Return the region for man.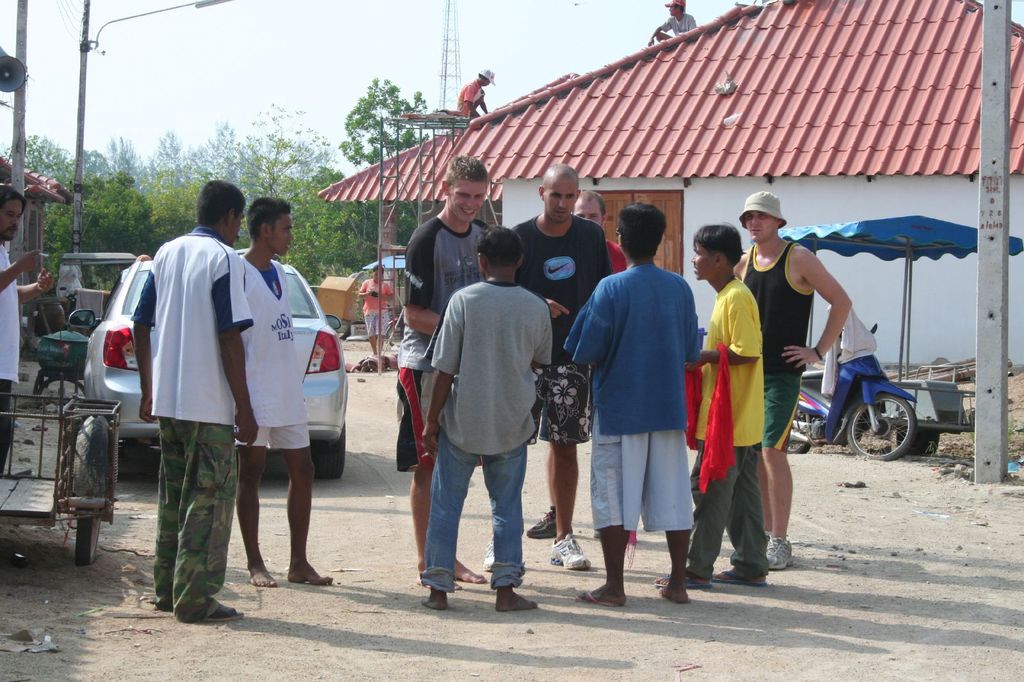
bbox(730, 191, 854, 571).
